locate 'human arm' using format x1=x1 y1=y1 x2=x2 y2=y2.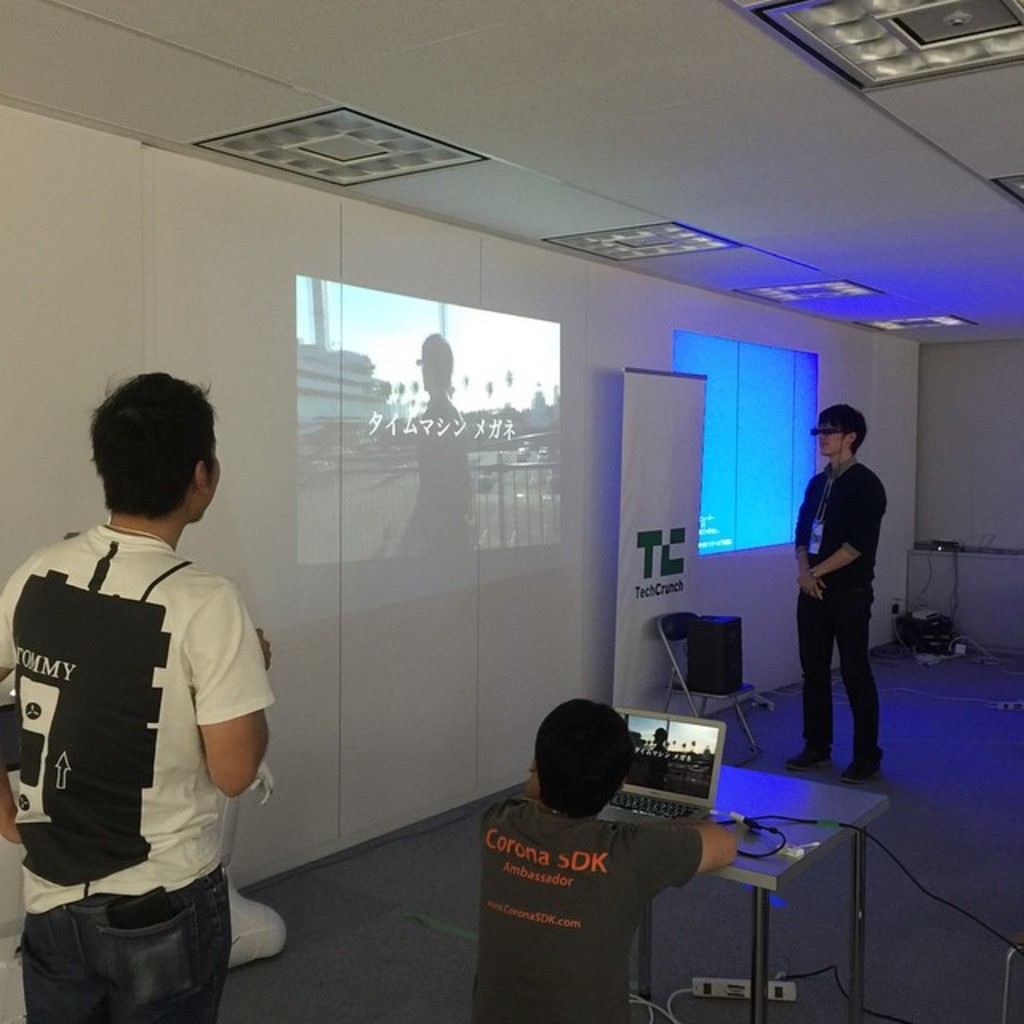
x1=182 y1=584 x2=277 y2=787.
